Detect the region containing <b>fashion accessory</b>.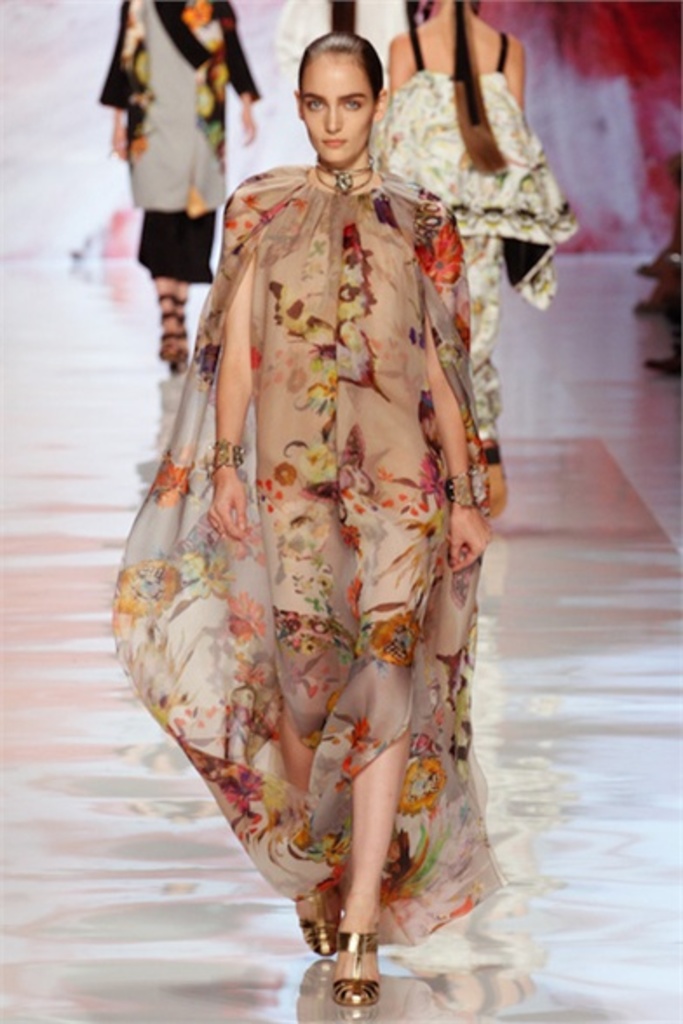
Rect(174, 289, 186, 373).
